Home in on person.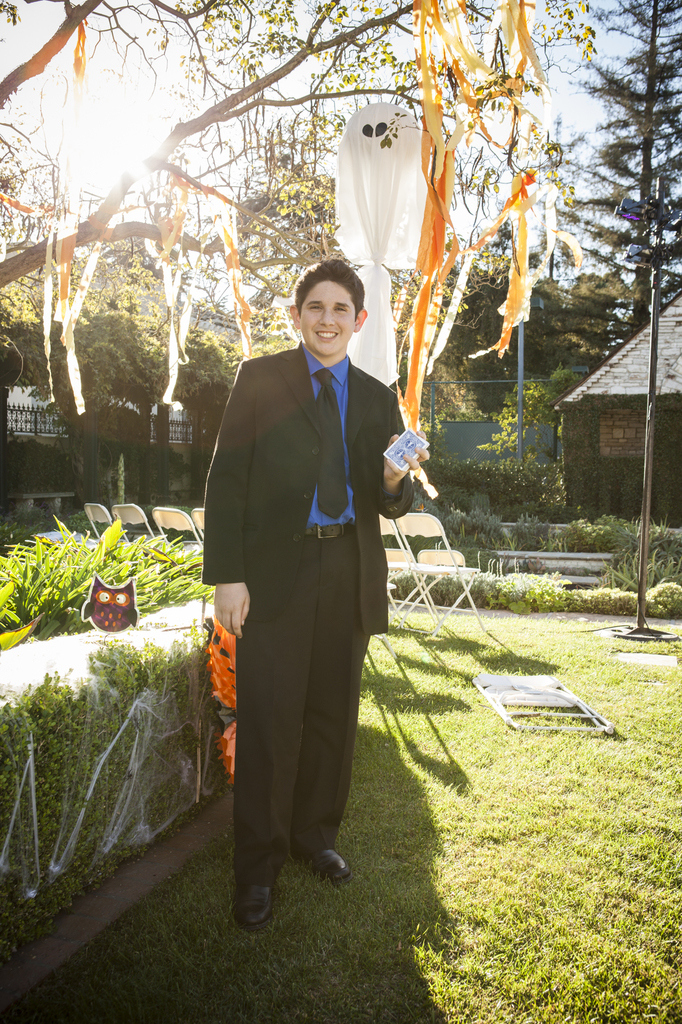
Homed in at locate(189, 248, 417, 921).
